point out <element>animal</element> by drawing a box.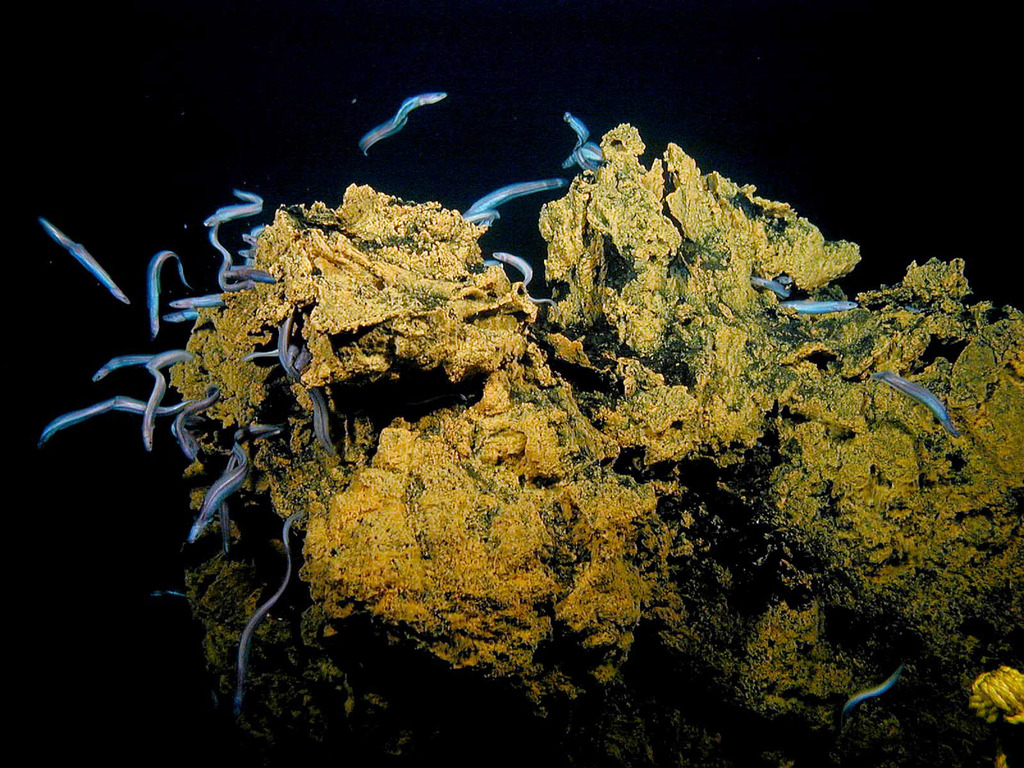
<bbox>144, 248, 195, 340</bbox>.
